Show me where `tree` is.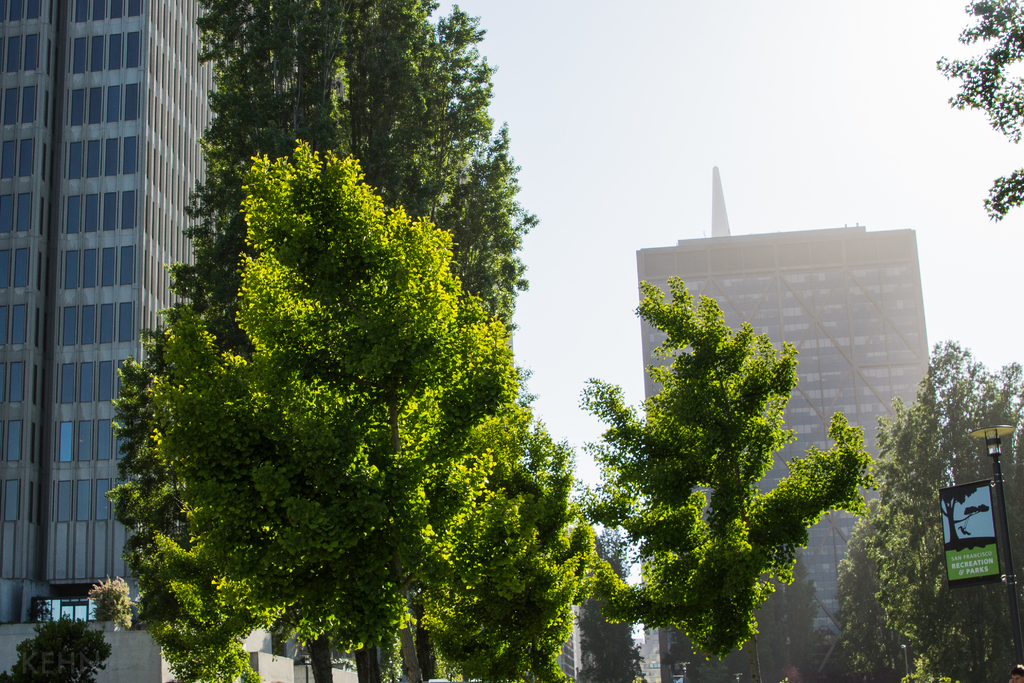
`tree` is at bbox=[90, 569, 133, 630].
